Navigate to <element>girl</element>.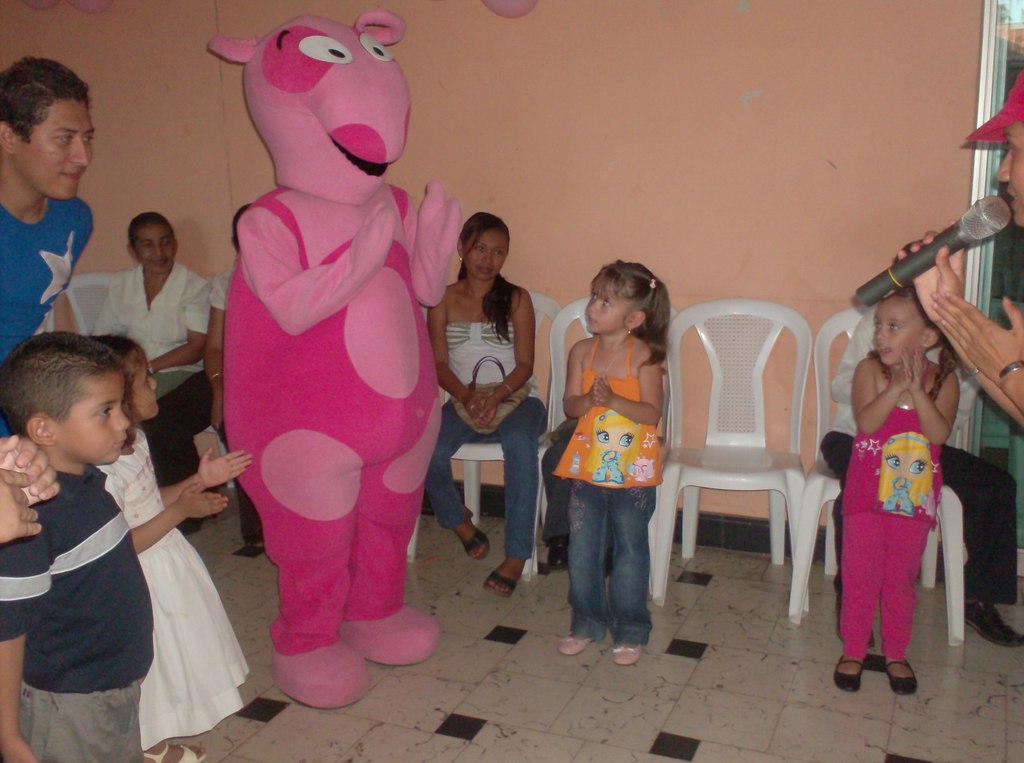
Navigation target: pyautogui.locateOnScreen(581, 411, 638, 480).
